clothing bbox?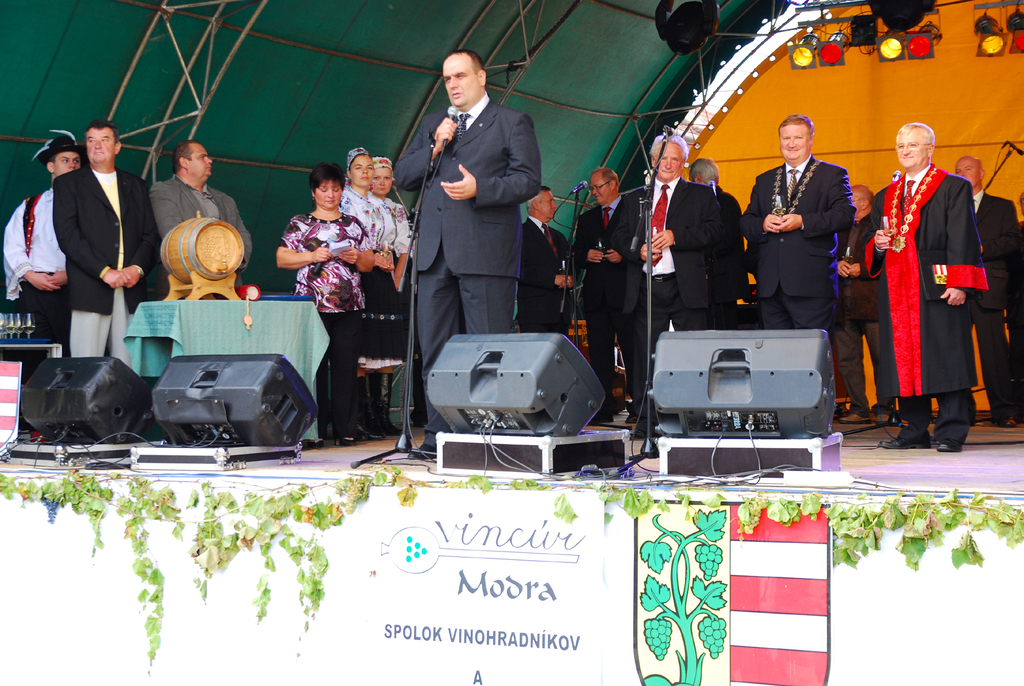
x1=372, y1=193, x2=418, y2=291
